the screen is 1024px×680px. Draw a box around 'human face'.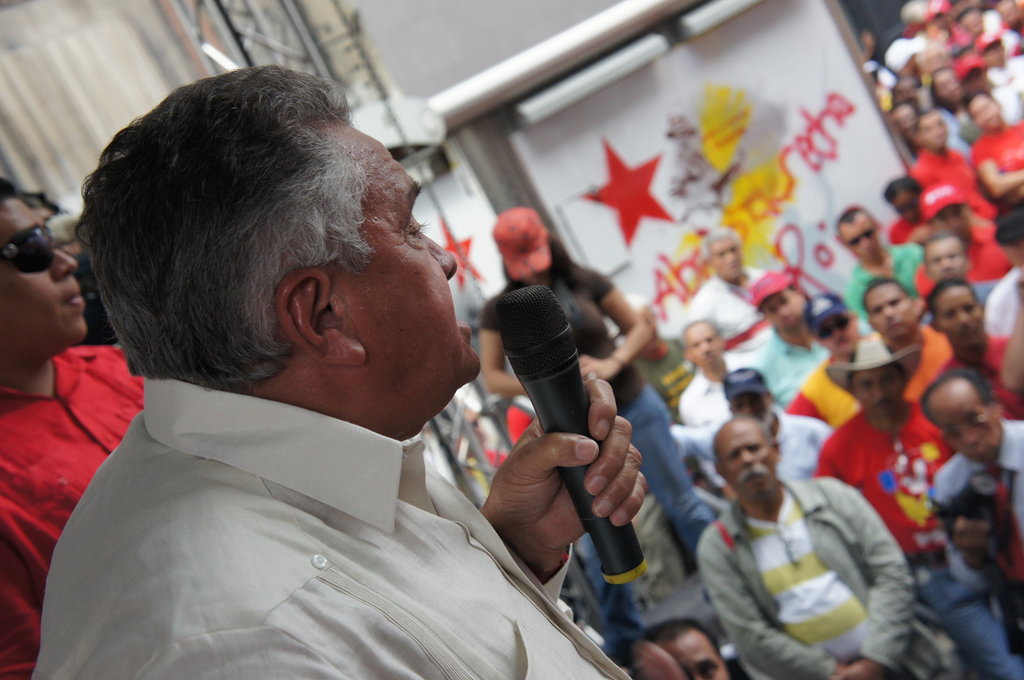
pyautogui.locateOnScreen(364, 127, 478, 409).
